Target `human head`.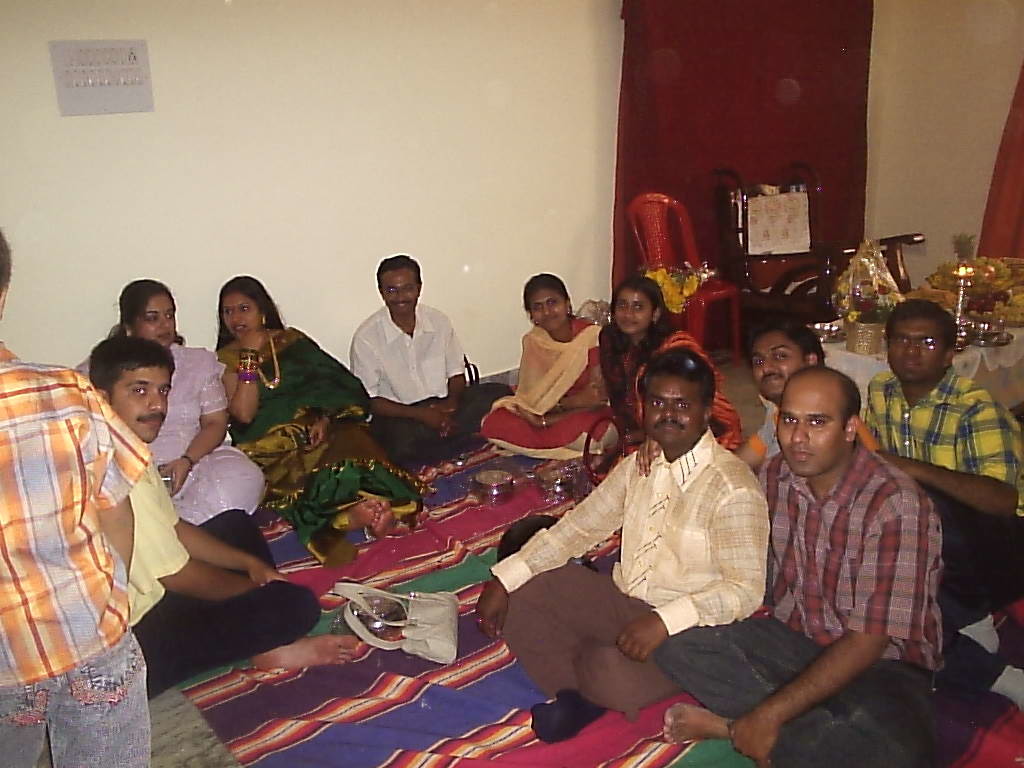
Target region: bbox=[778, 362, 874, 477].
